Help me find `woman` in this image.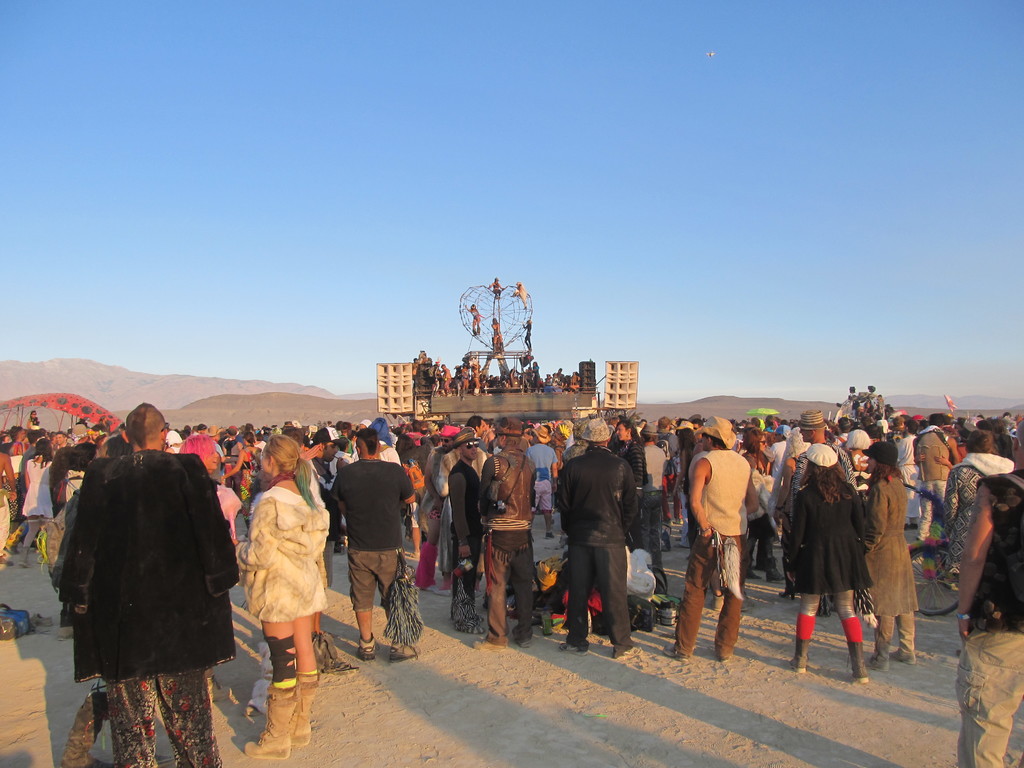
Found it: box=[182, 423, 192, 436].
